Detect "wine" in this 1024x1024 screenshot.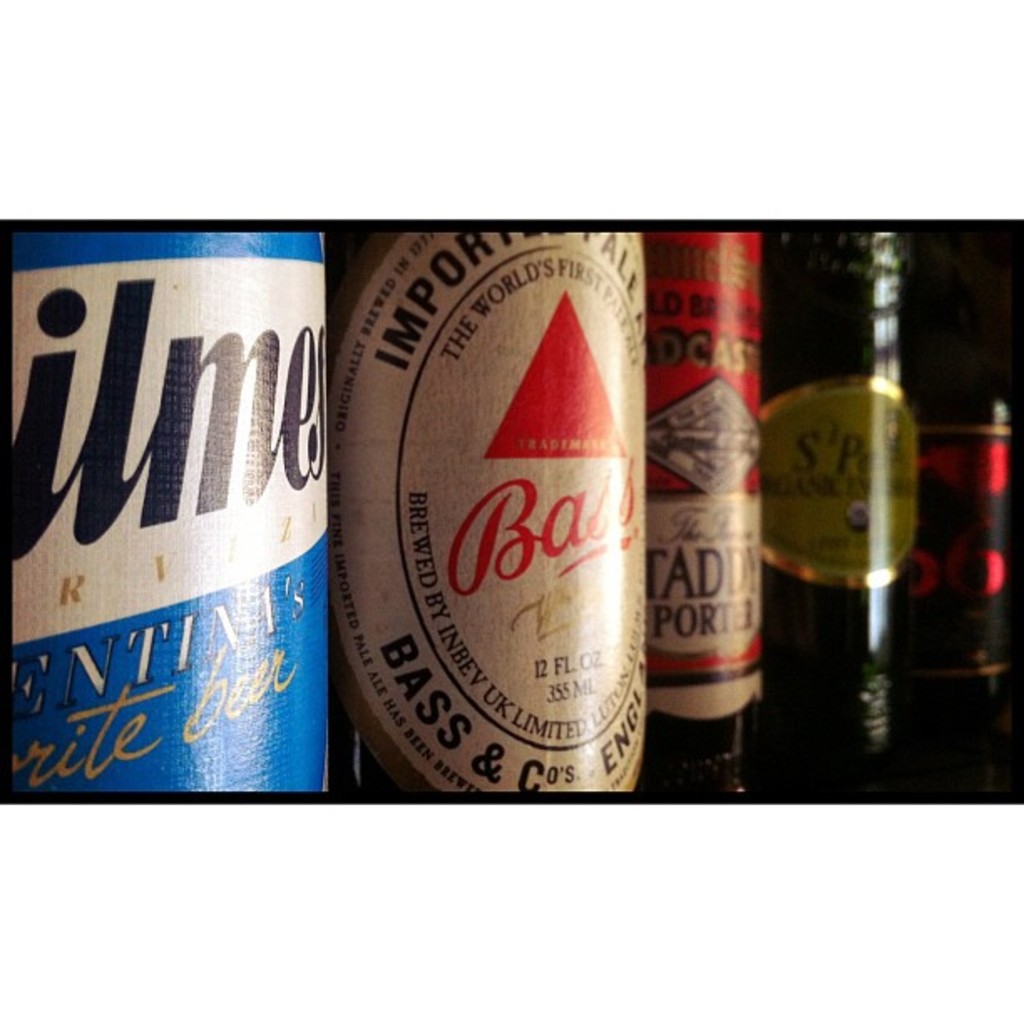
Detection: select_region(753, 218, 965, 763).
